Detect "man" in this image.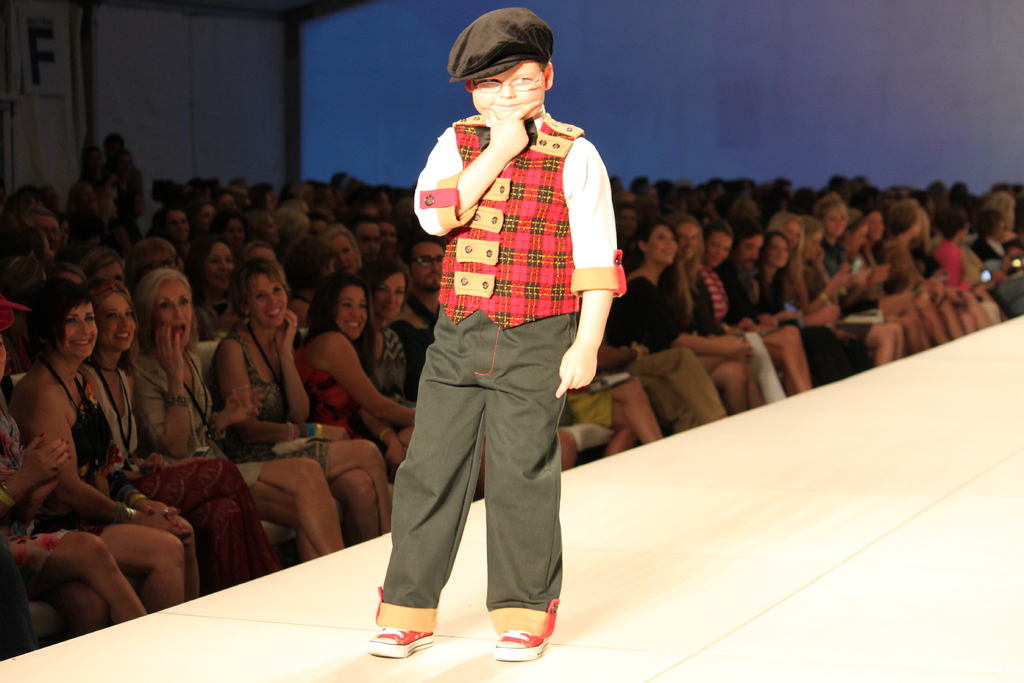
Detection: [28, 205, 62, 251].
